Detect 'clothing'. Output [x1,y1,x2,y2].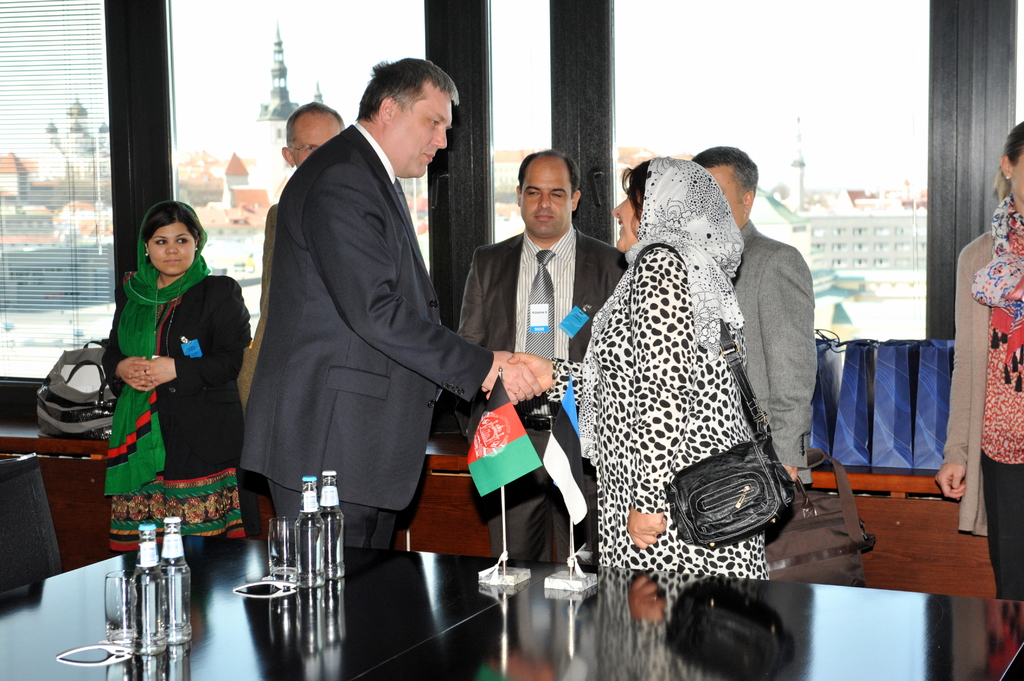
[728,216,819,497].
